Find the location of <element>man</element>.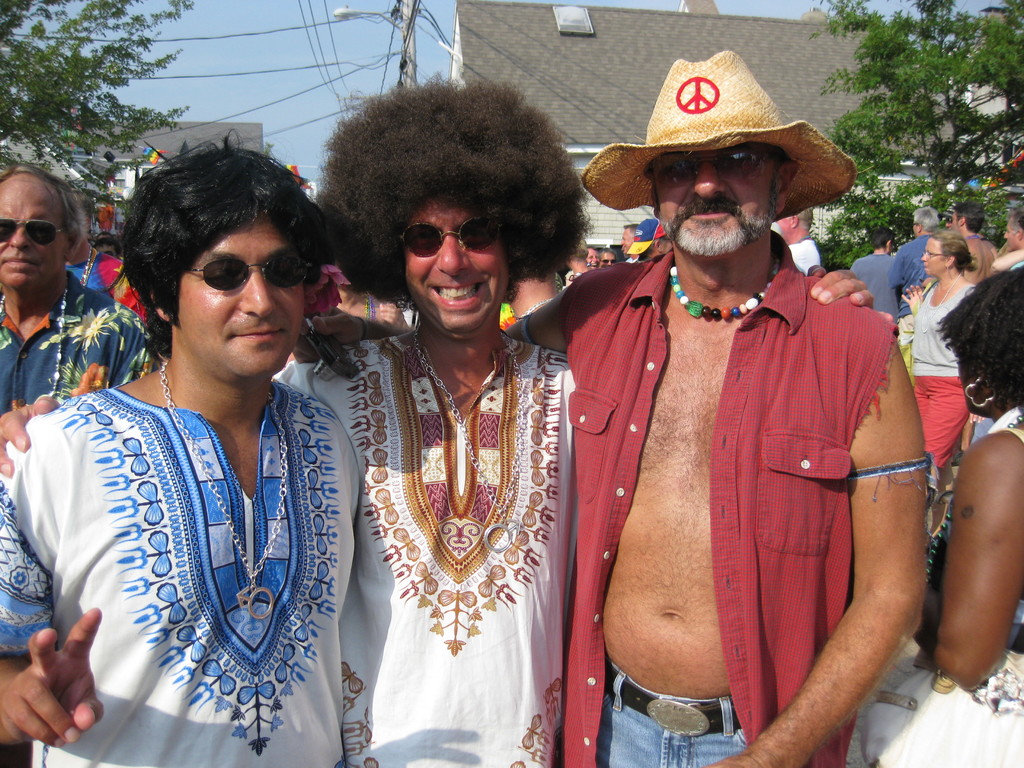
Location: l=65, t=182, r=144, b=323.
